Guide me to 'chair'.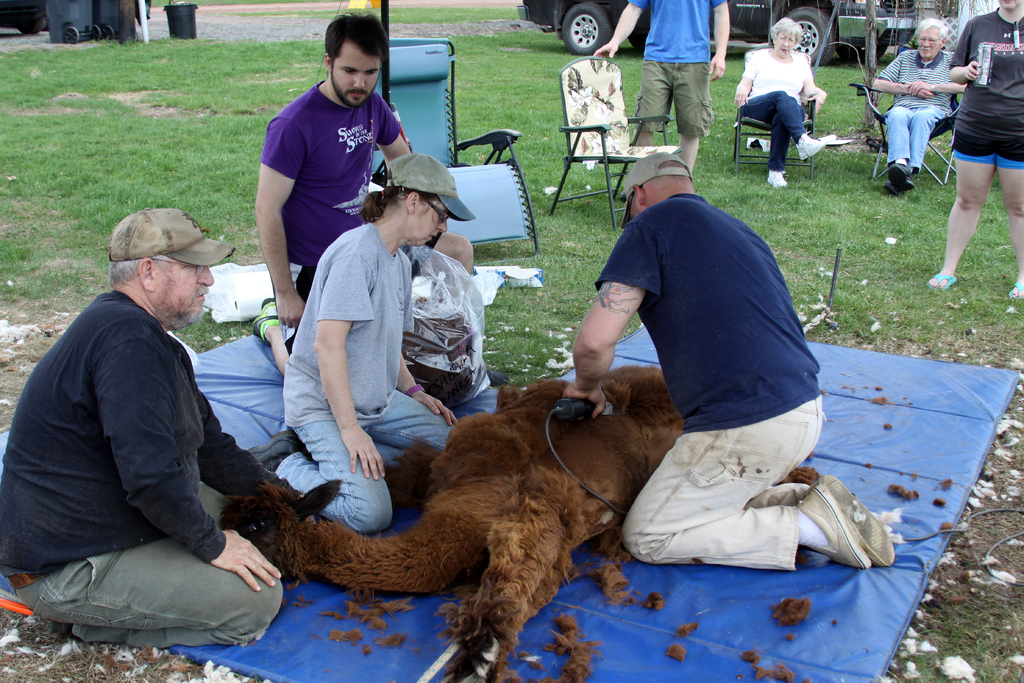
Guidance: 559, 58, 681, 231.
